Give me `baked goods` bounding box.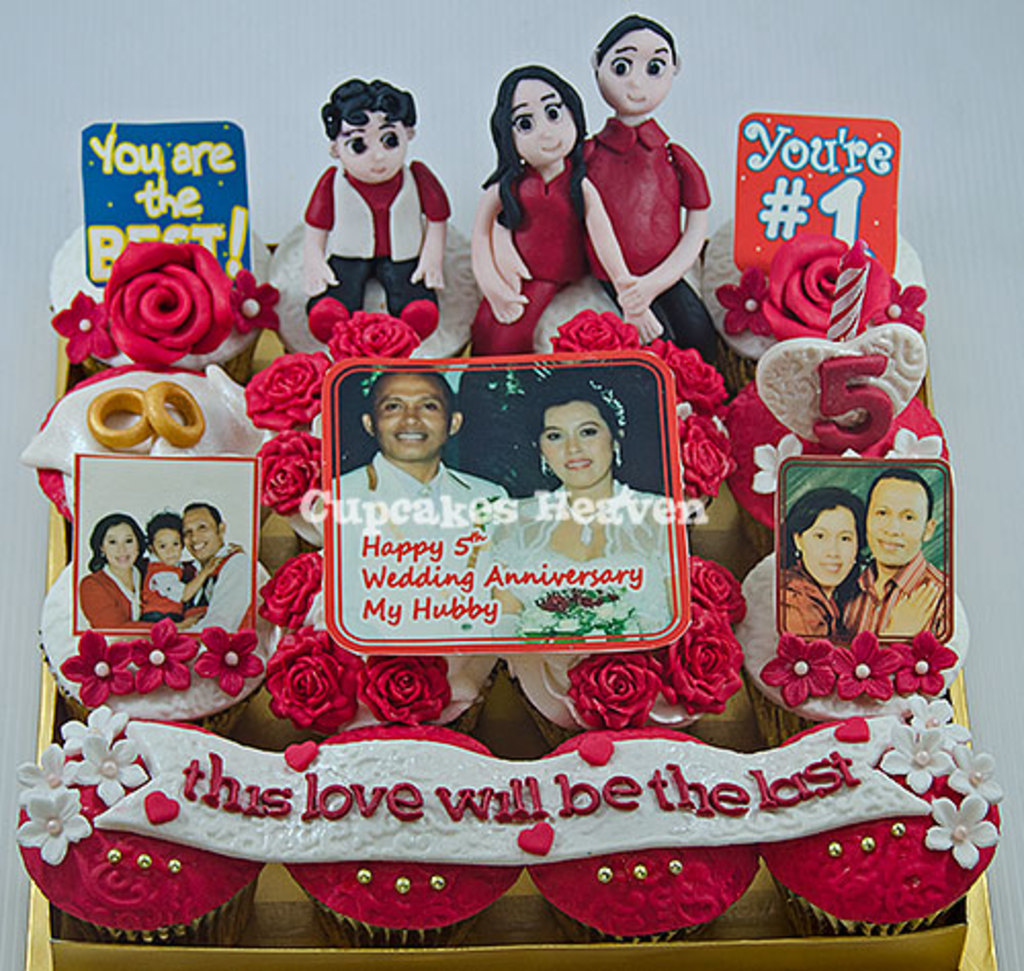
[737, 455, 973, 752].
